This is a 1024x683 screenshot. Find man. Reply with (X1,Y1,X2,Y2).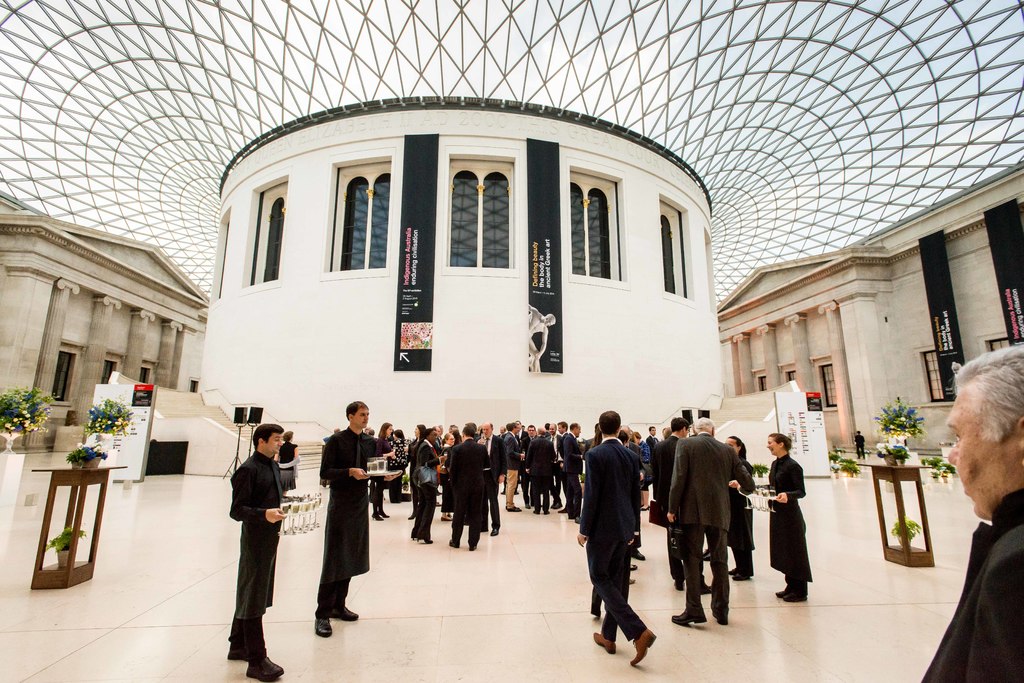
(648,417,714,595).
